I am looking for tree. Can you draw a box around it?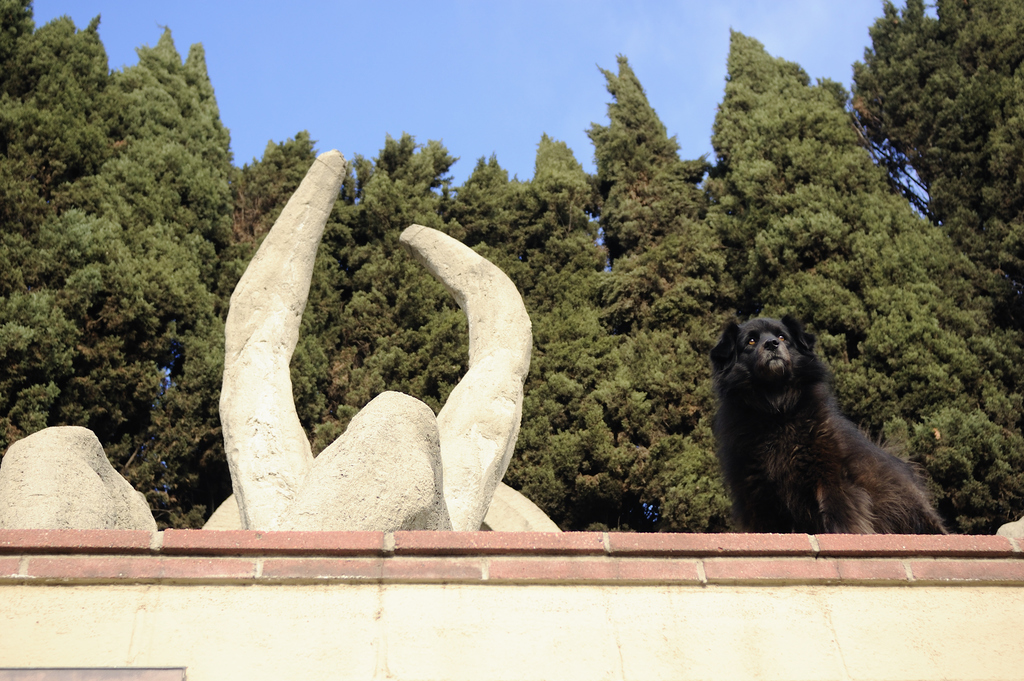
Sure, the bounding box is detection(0, 1, 24, 350).
